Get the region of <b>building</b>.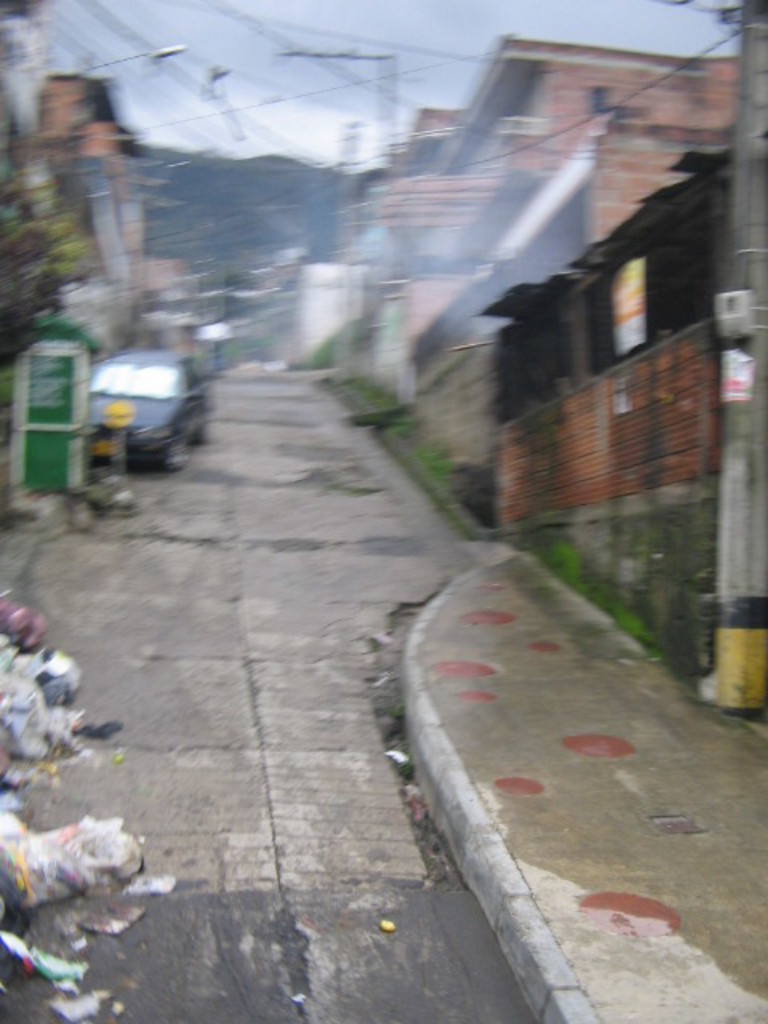
(355,30,749,400).
